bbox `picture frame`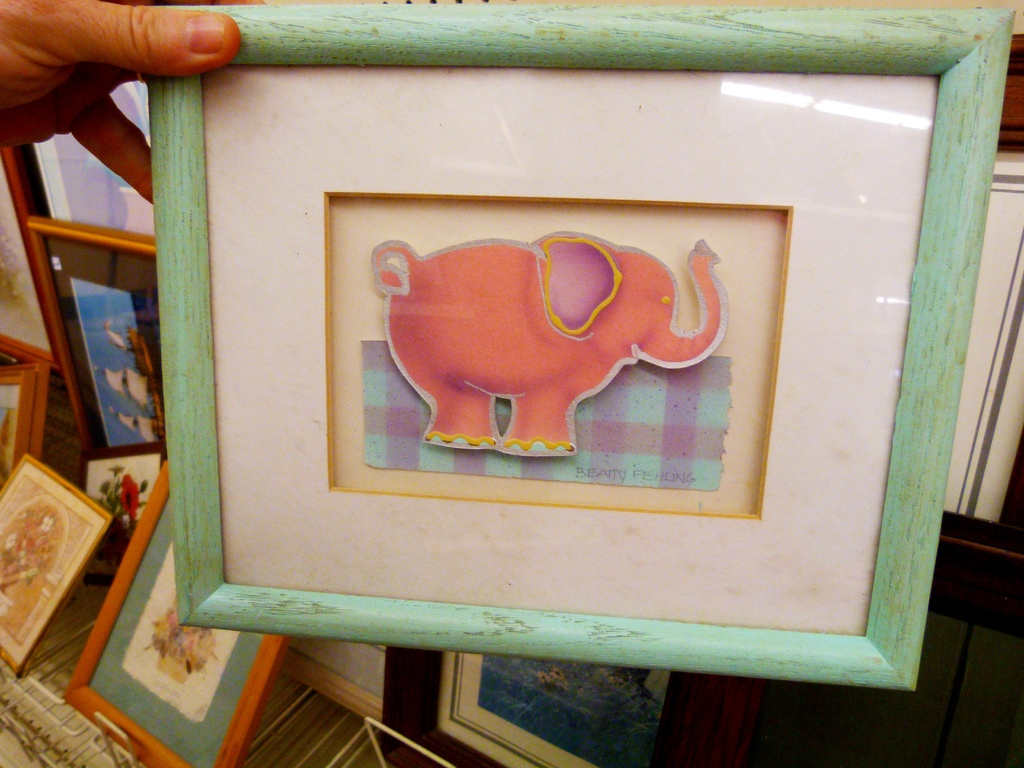
pyautogui.locateOnScreen(376, 643, 675, 767)
